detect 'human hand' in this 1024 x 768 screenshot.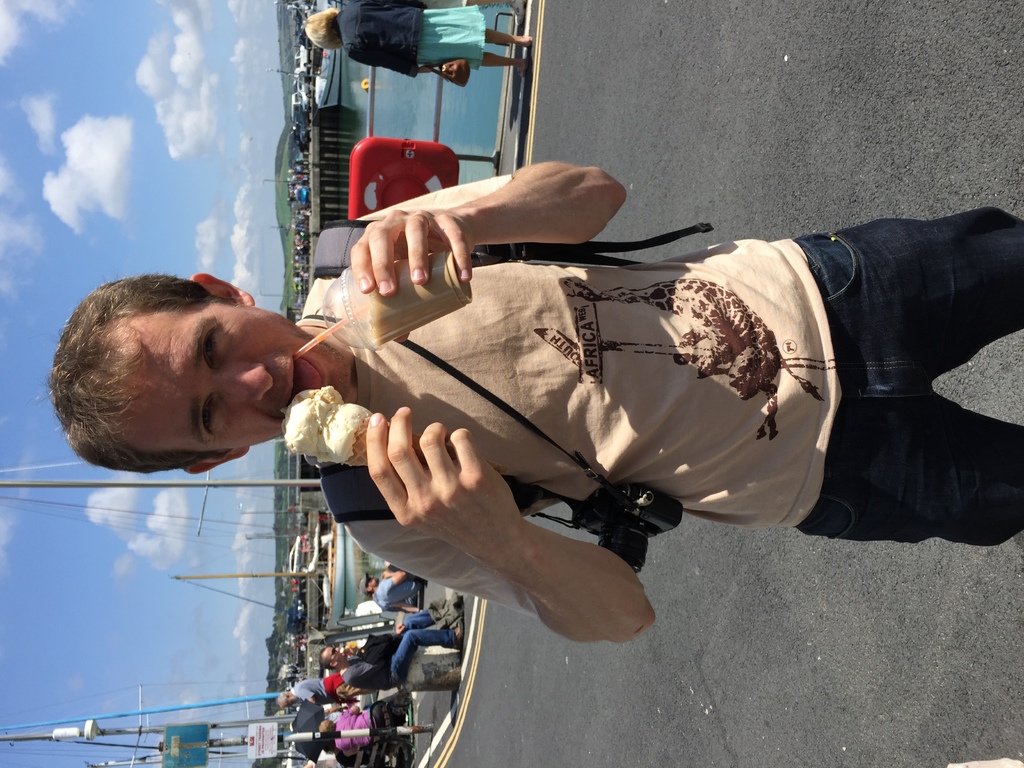
Detection: 346, 204, 477, 347.
